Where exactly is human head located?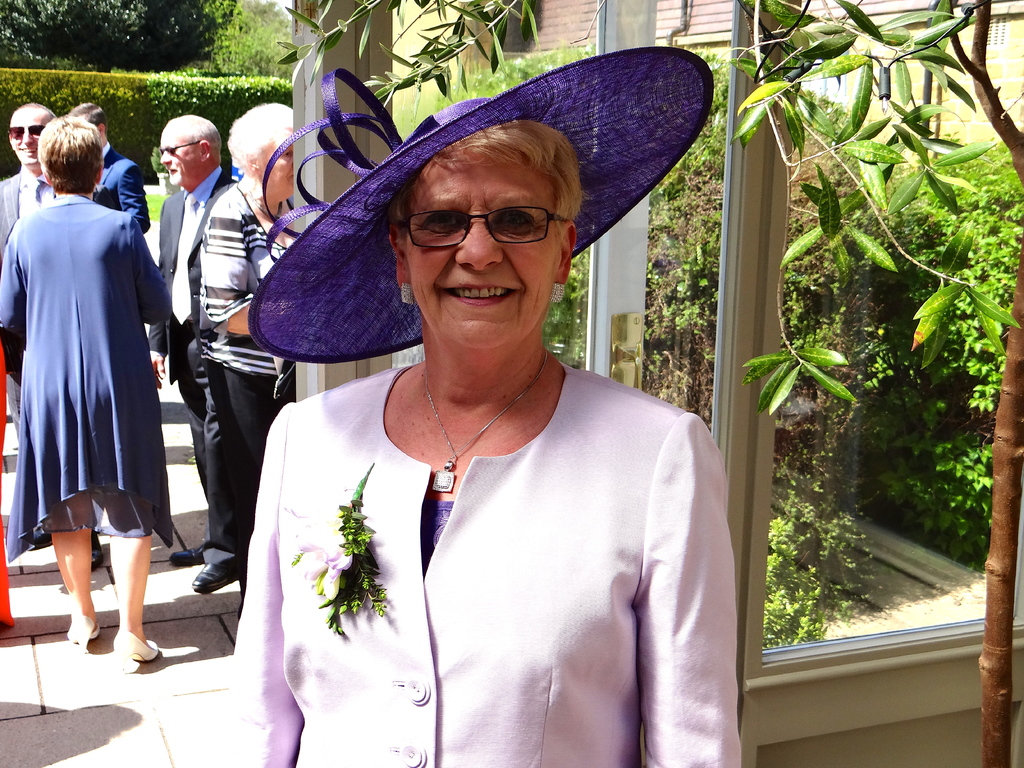
Its bounding box is 4/103/54/169.
